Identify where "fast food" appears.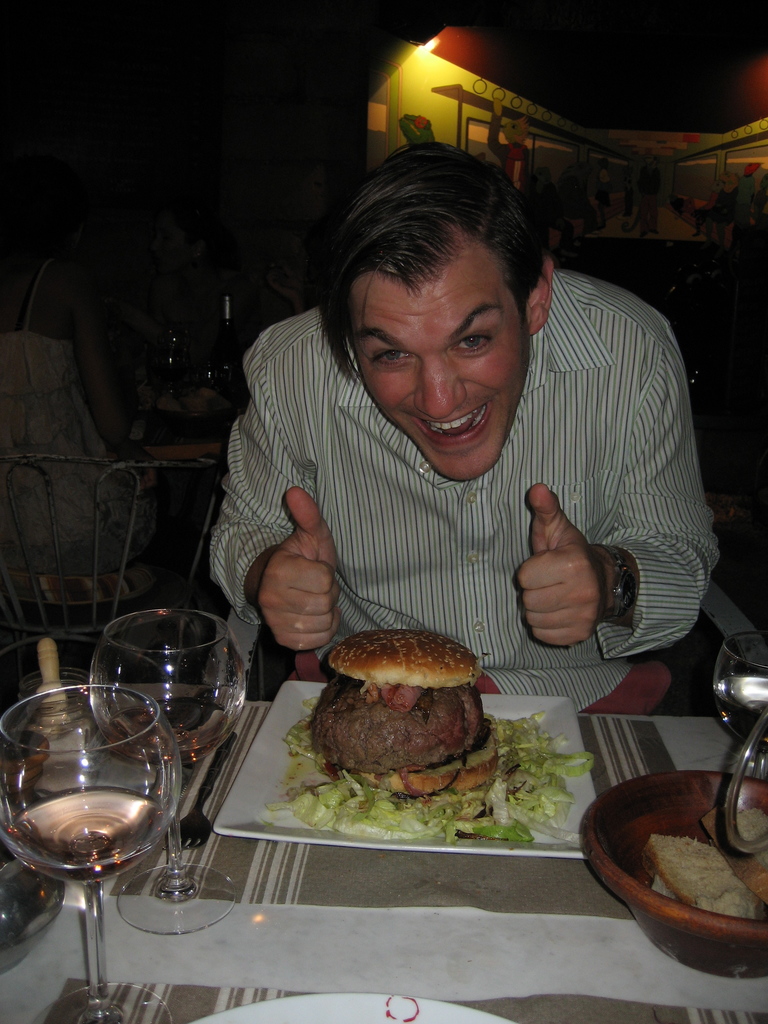
Appears at [654, 830, 763, 918].
